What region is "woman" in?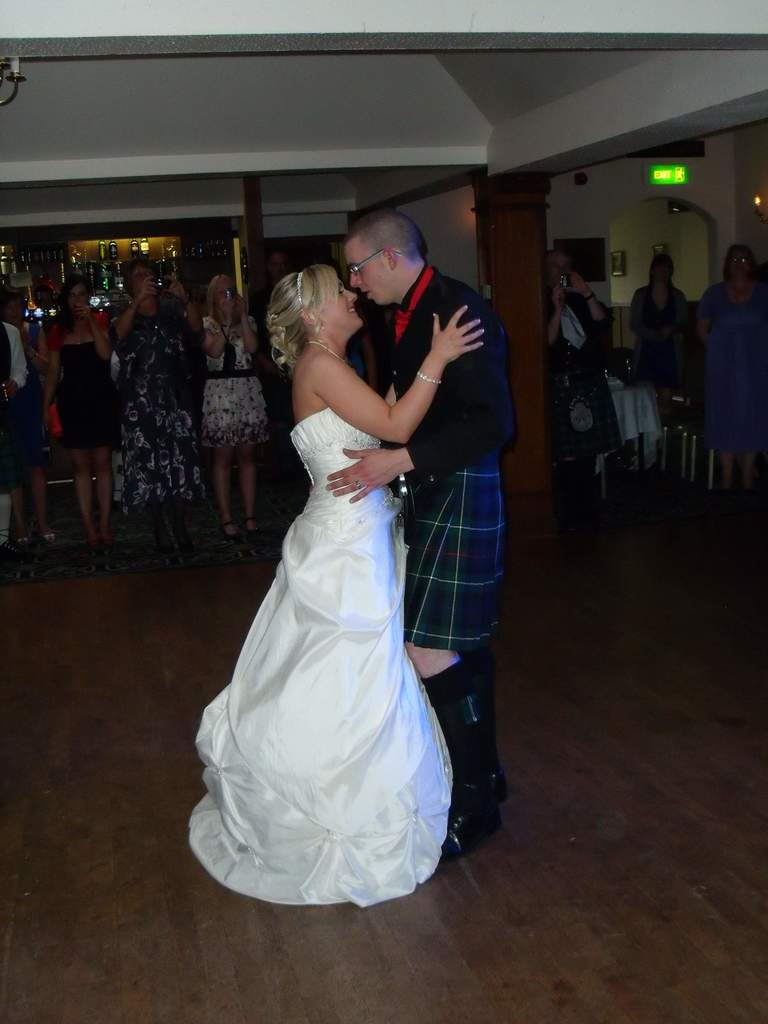
44 284 127 543.
